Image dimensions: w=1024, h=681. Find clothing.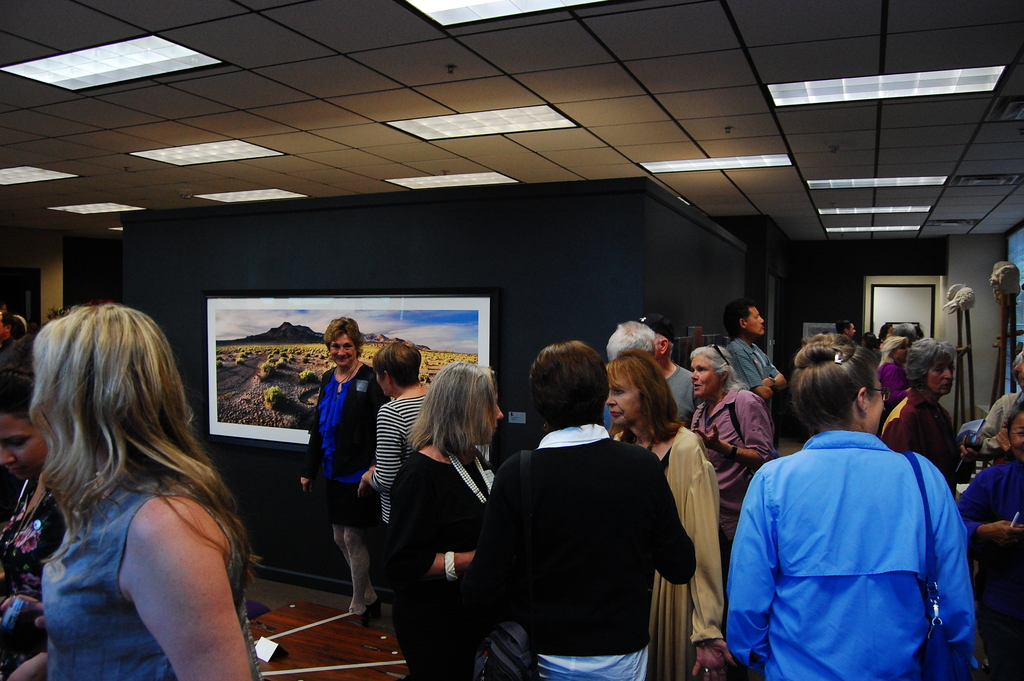
select_region(958, 465, 1023, 680).
